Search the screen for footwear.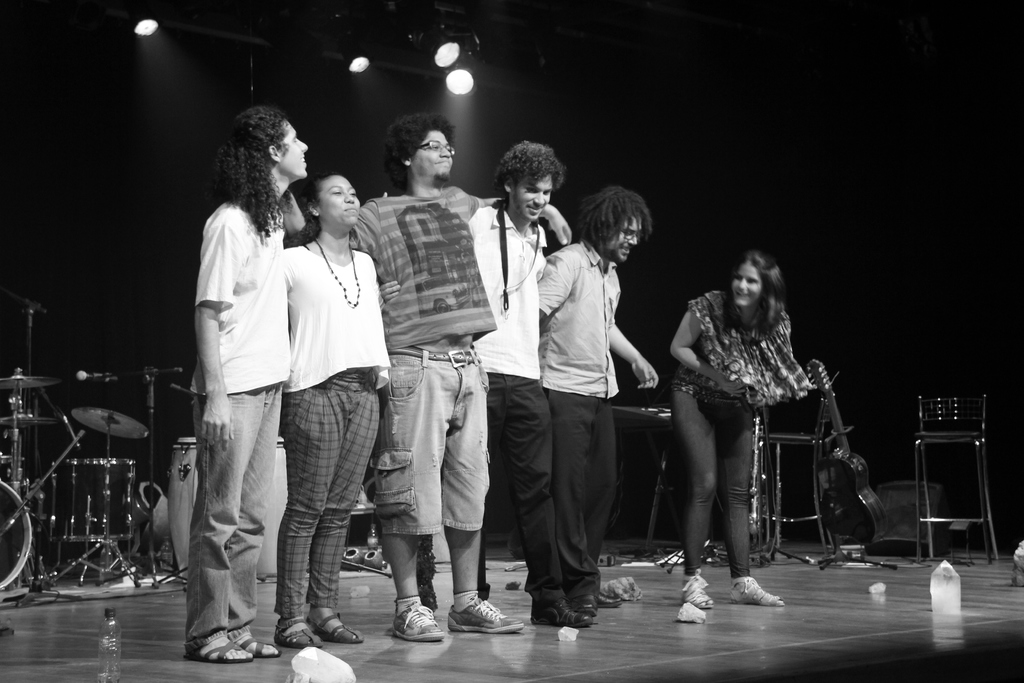
Found at (186, 634, 257, 666).
